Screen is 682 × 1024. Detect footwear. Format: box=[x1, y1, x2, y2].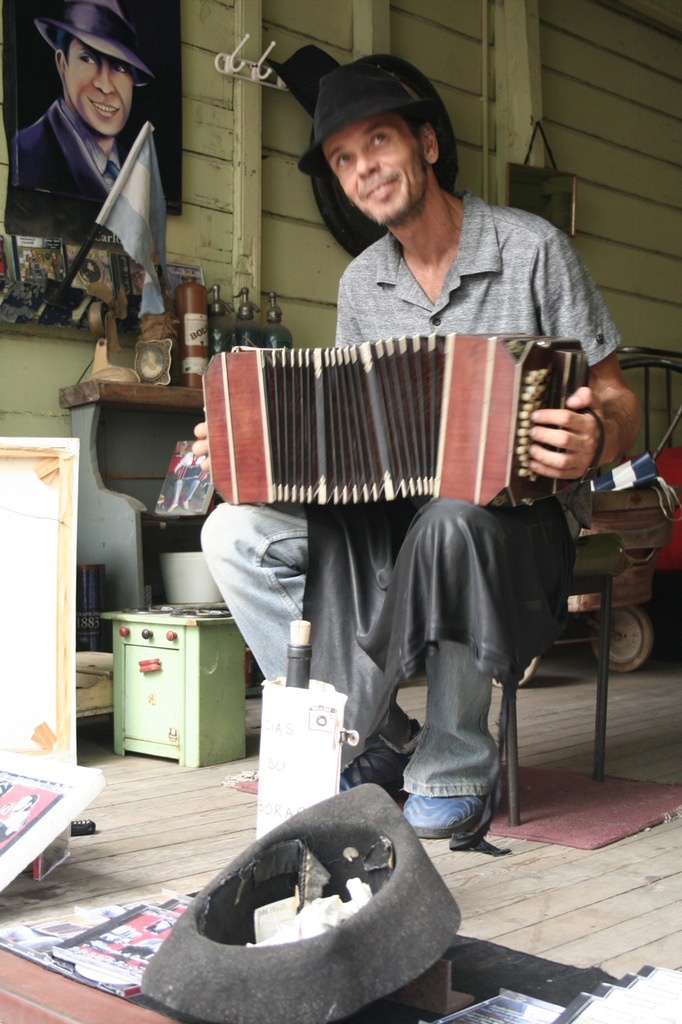
box=[336, 720, 415, 795].
